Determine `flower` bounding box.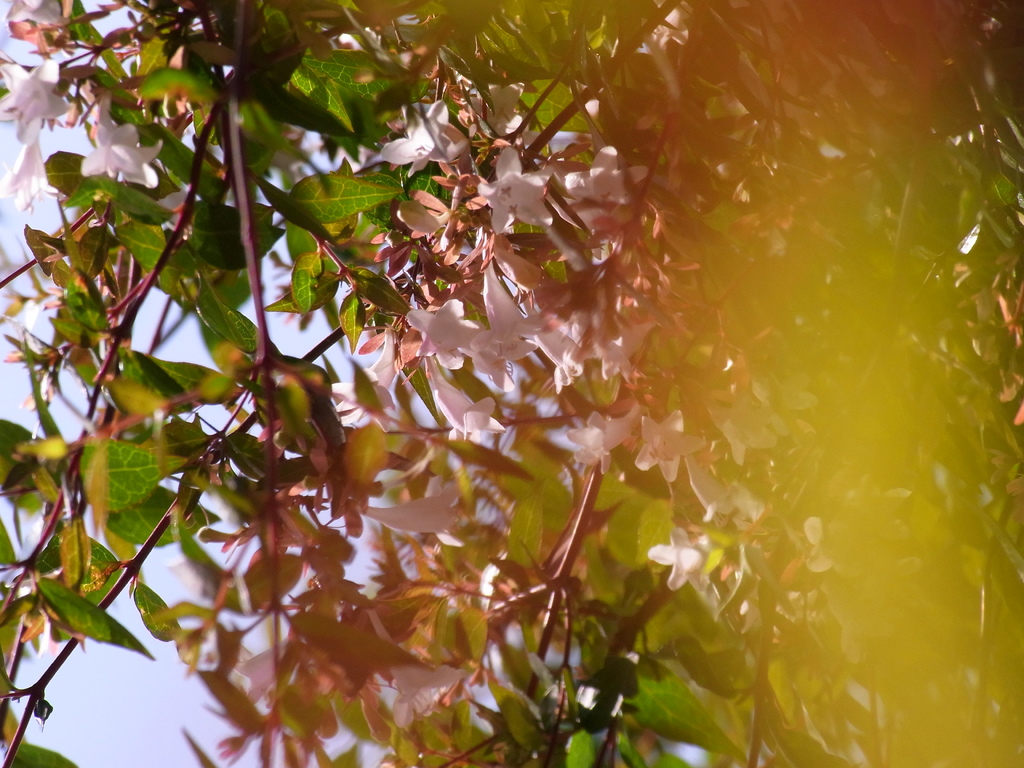
Determined: {"left": 470, "top": 230, "right": 546, "bottom": 396}.
